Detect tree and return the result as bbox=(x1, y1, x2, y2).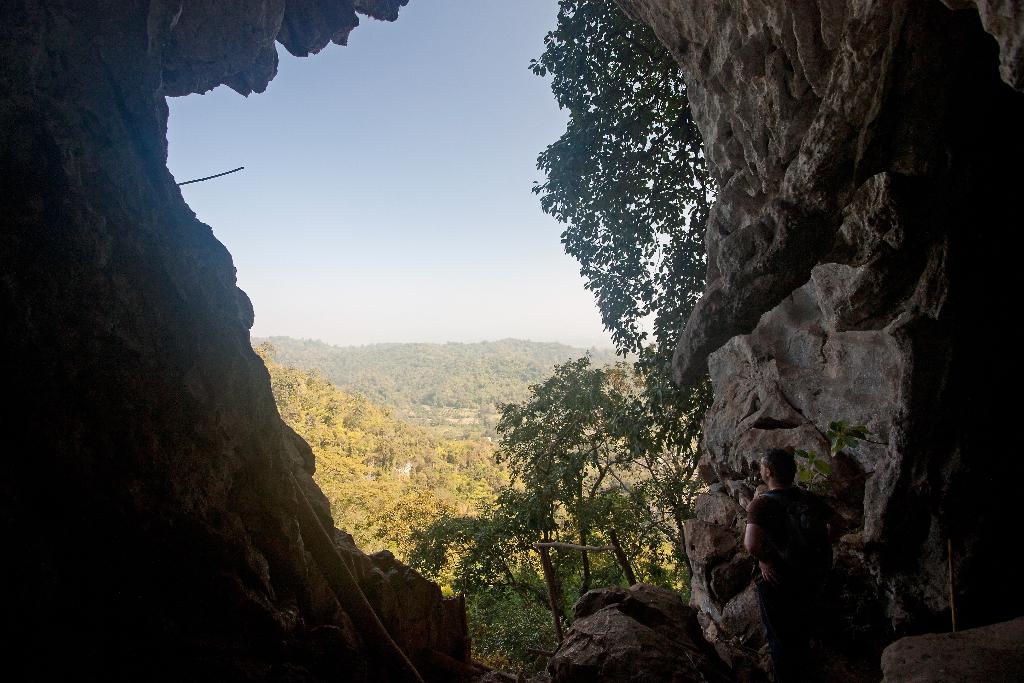
bbox=(534, 0, 712, 379).
